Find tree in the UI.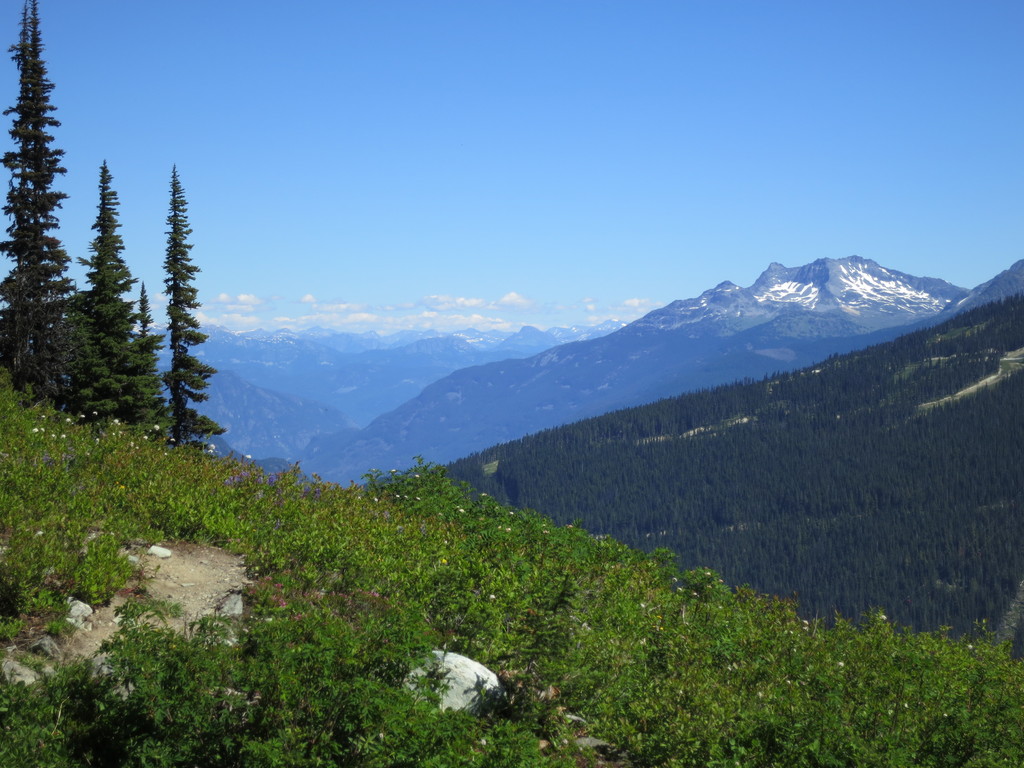
UI element at [0, 3, 75, 400].
